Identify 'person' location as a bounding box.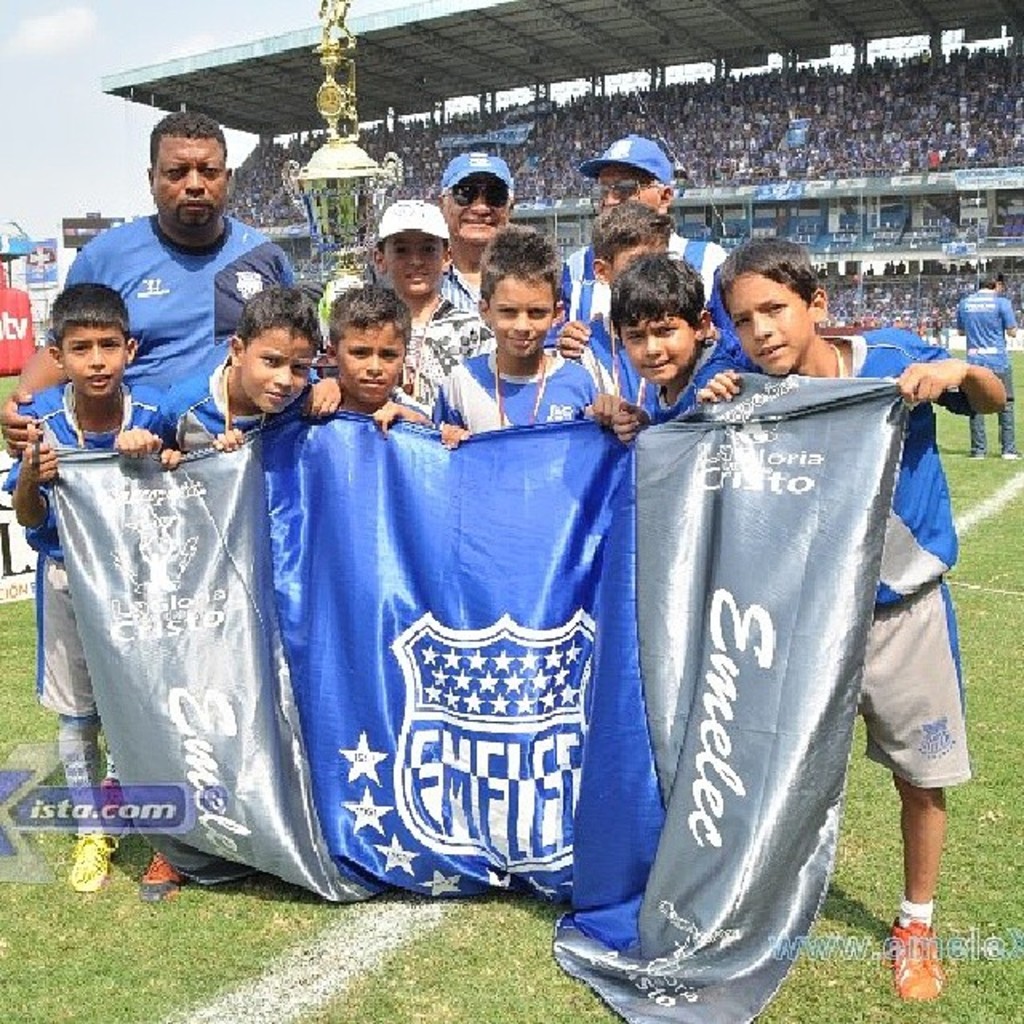
box=[606, 248, 755, 445].
